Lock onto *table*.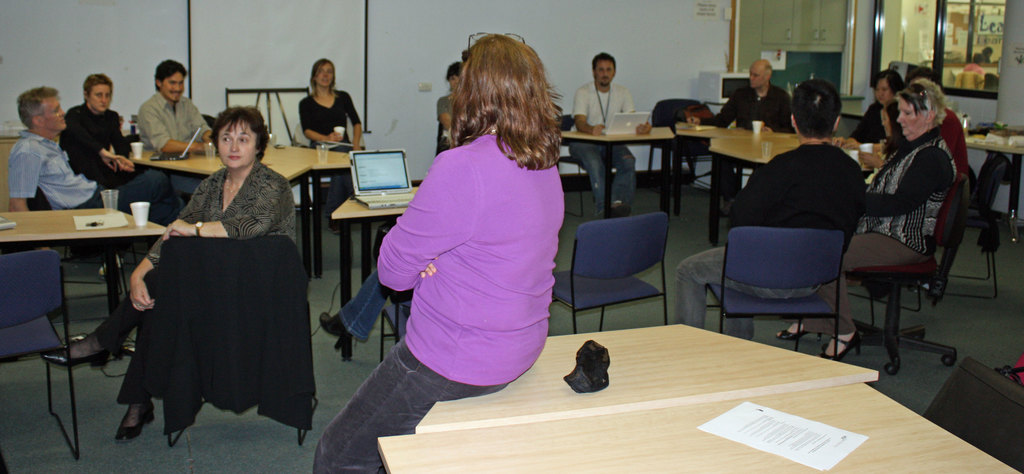
Locked: box=[416, 320, 880, 435].
